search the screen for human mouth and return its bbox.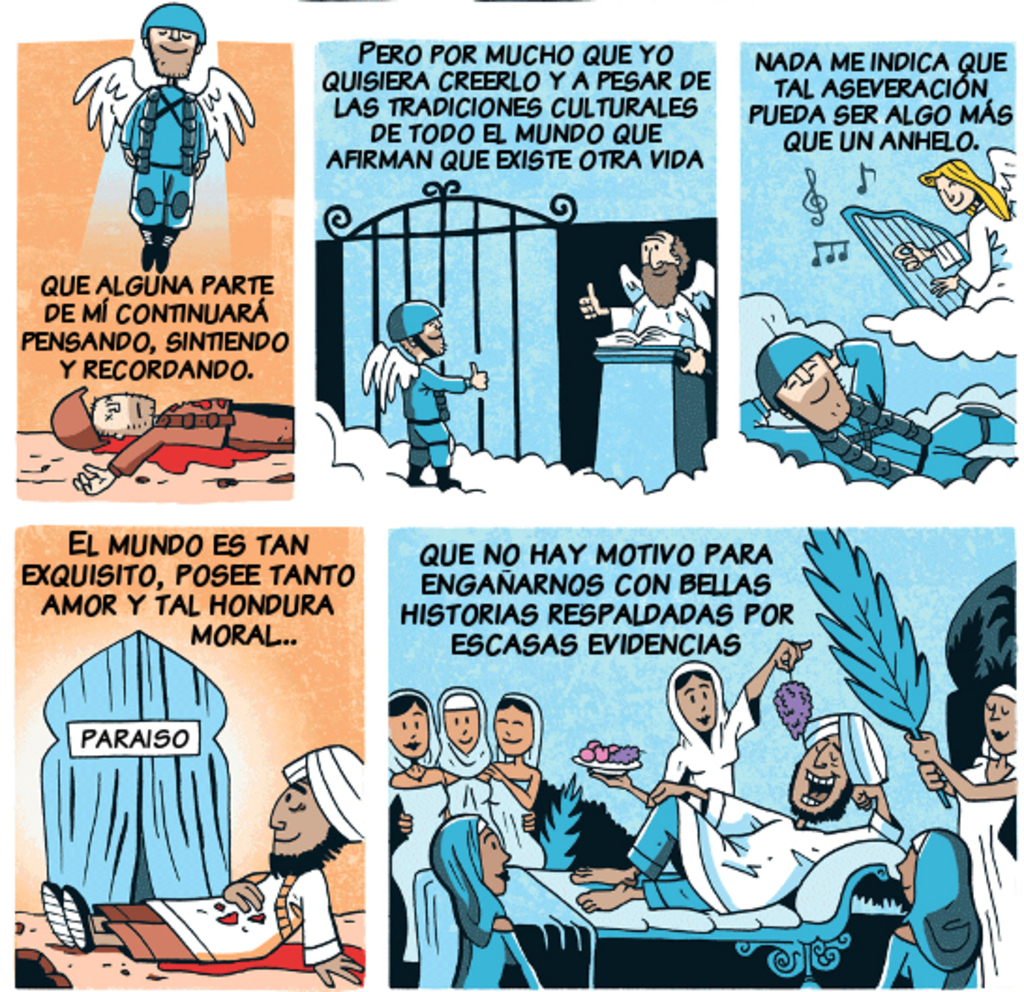
Found: [left=503, top=737, right=520, bottom=739].
